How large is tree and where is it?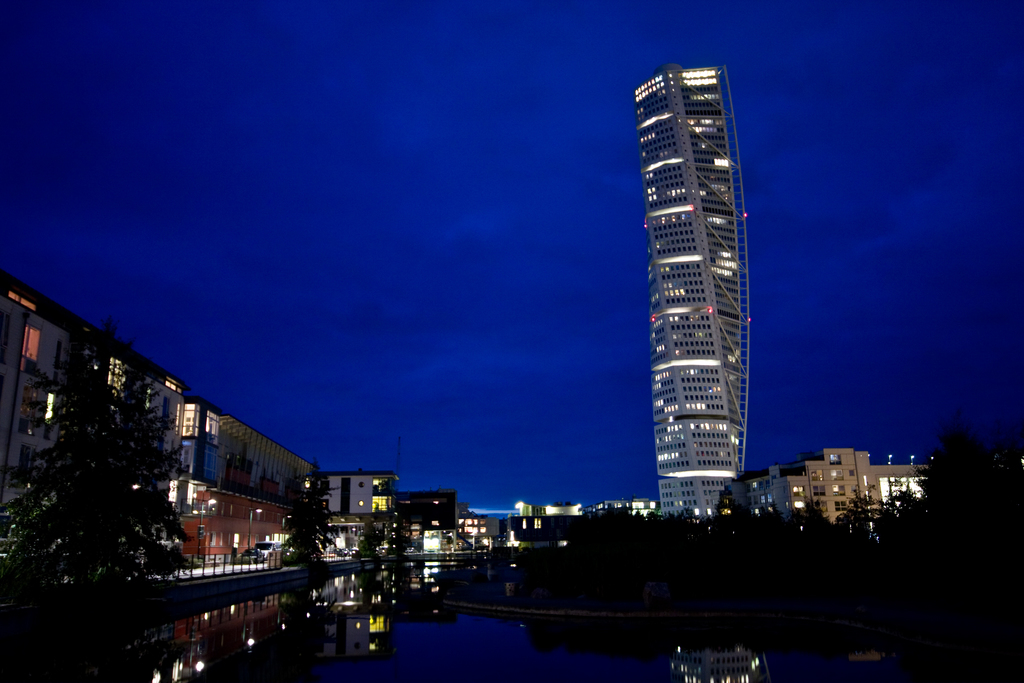
Bounding box: detection(646, 512, 668, 570).
